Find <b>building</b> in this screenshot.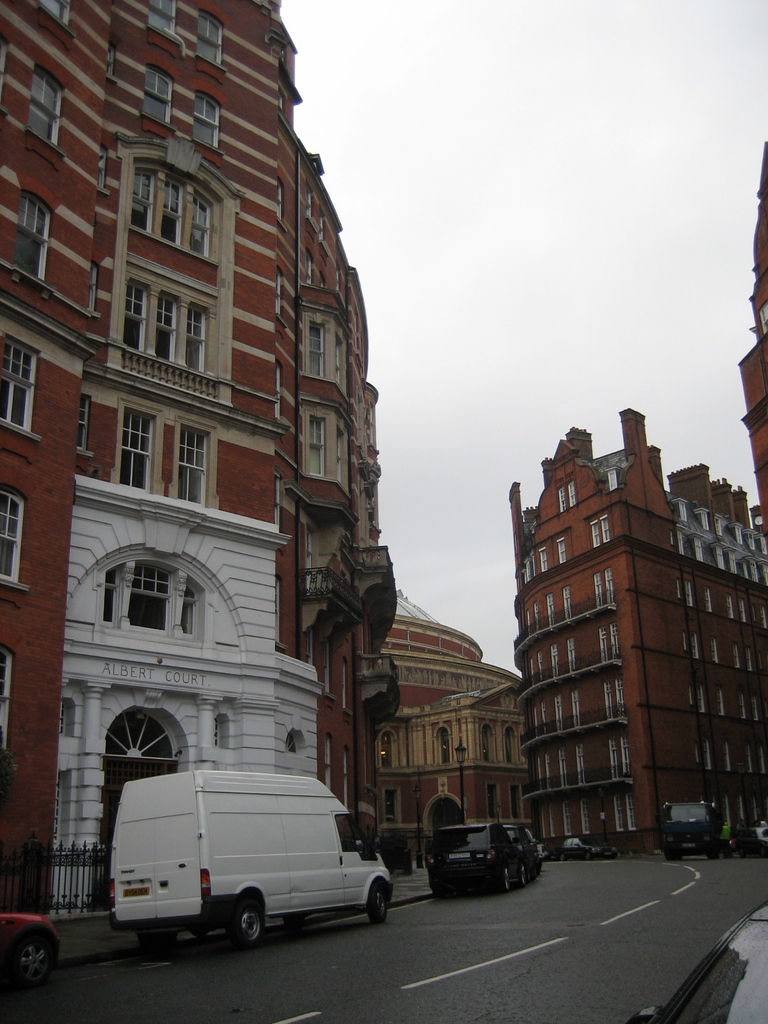
The bounding box for <b>building</b> is (0,0,405,950).
